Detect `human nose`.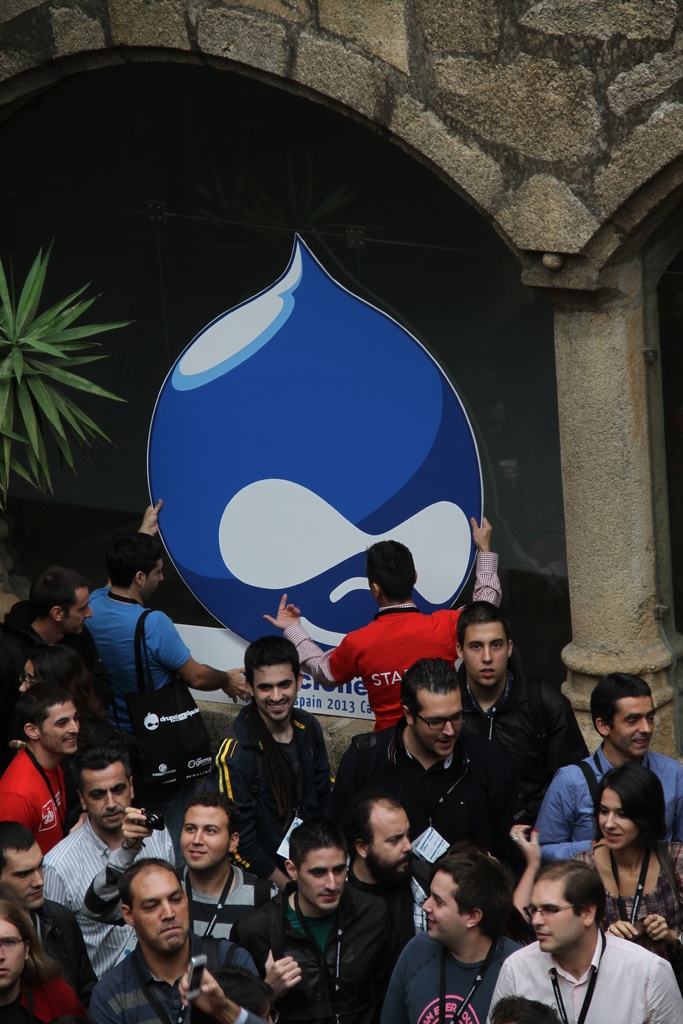
Detected at crop(272, 688, 283, 700).
